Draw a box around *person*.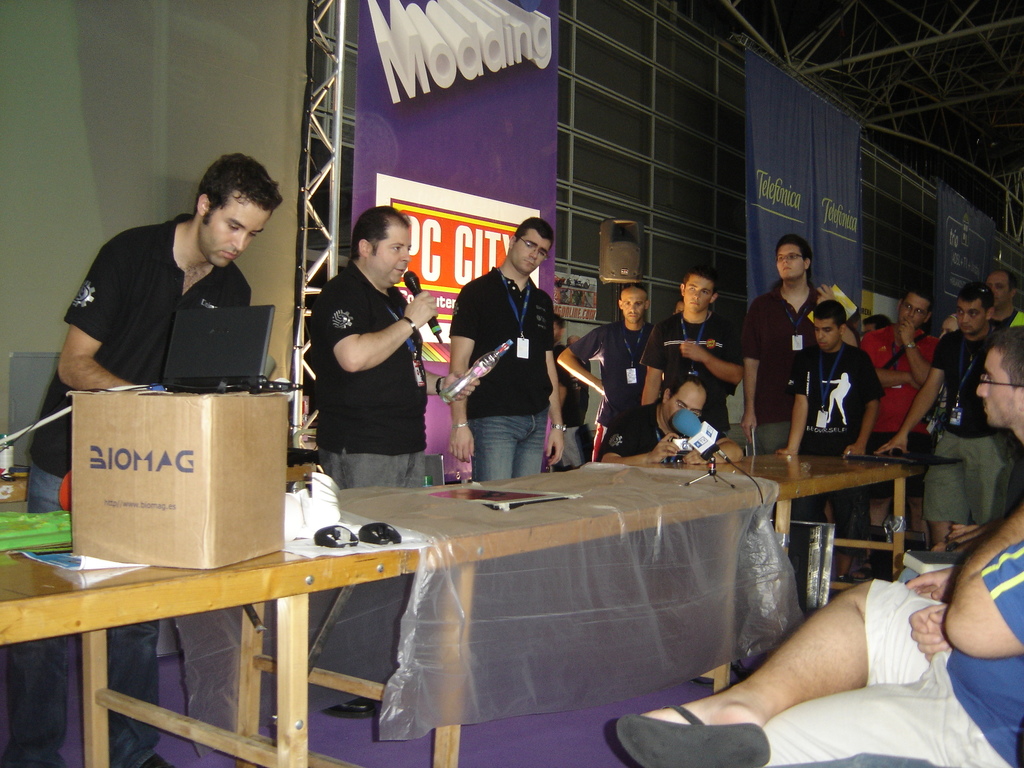
left=310, top=203, right=438, bottom=717.
